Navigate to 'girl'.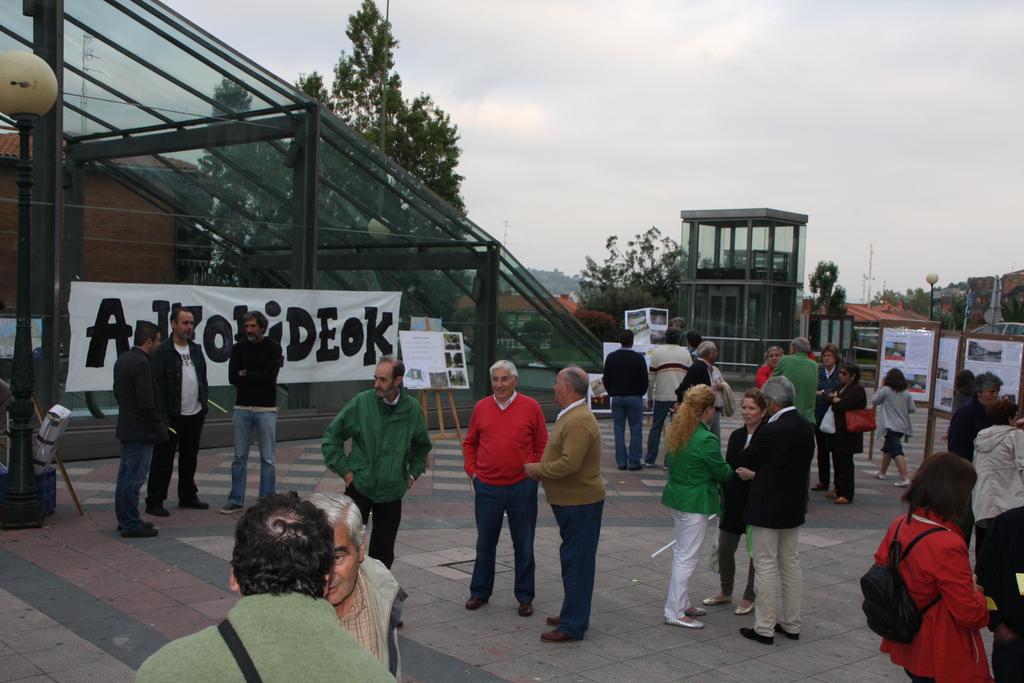
Navigation target: [left=801, top=359, right=881, bottom=495].
